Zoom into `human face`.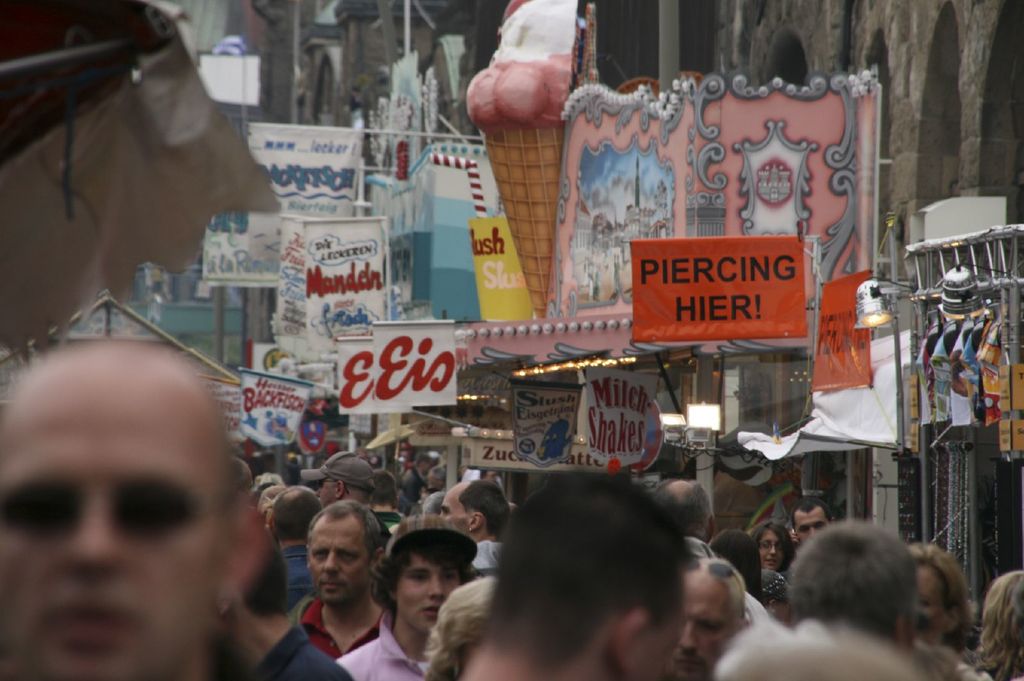
Zoom target: locate(760, 531, 783, 570).
